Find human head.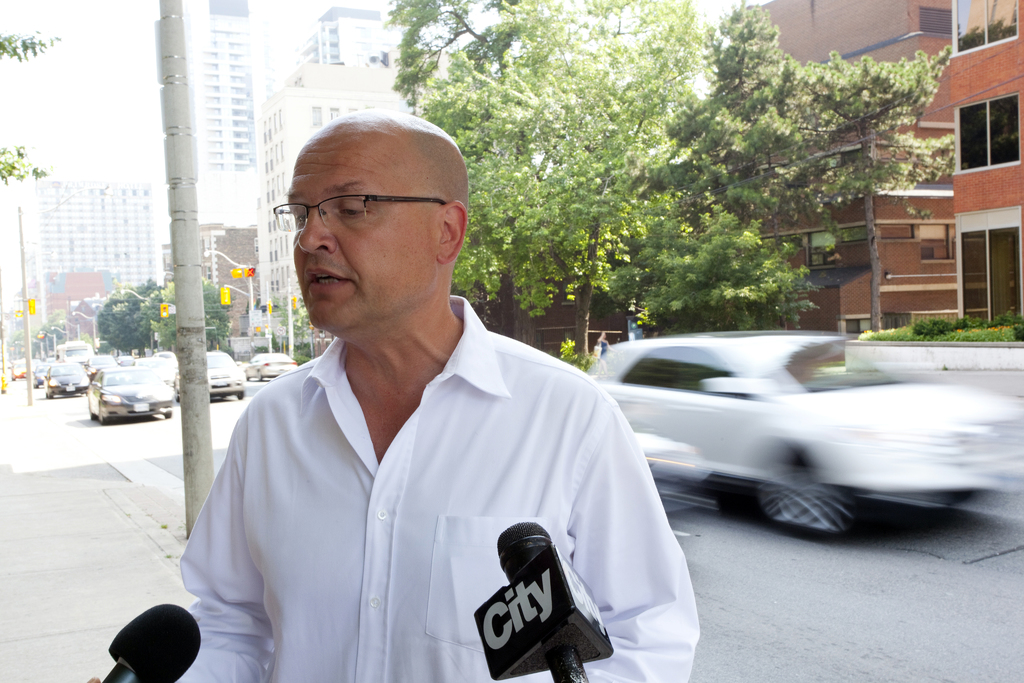
(x1=251, y1=104, x2=484, y2=334).
